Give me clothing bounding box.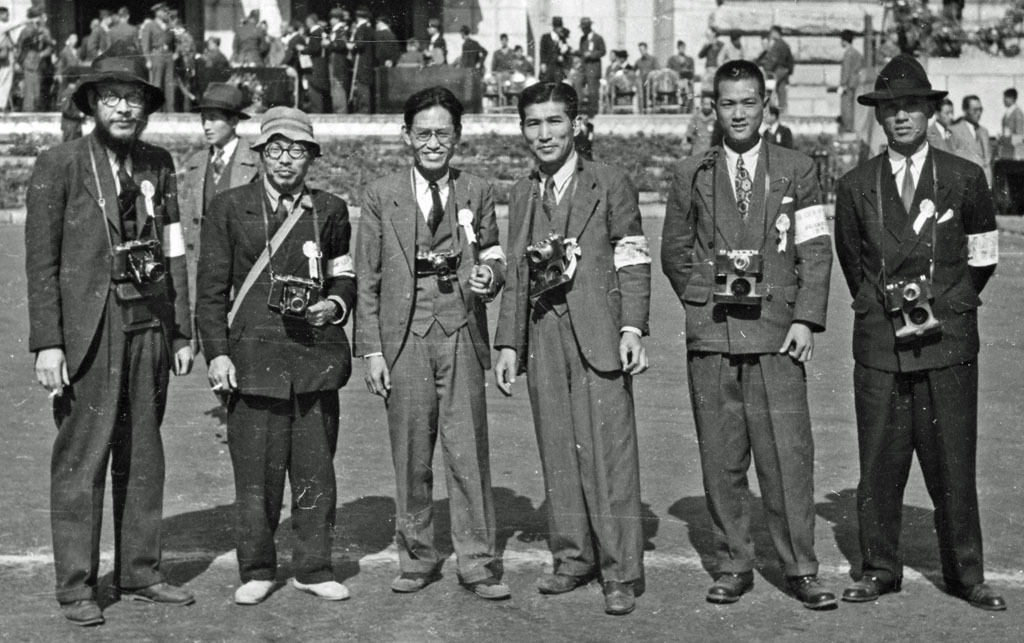
761/37/793/65.
